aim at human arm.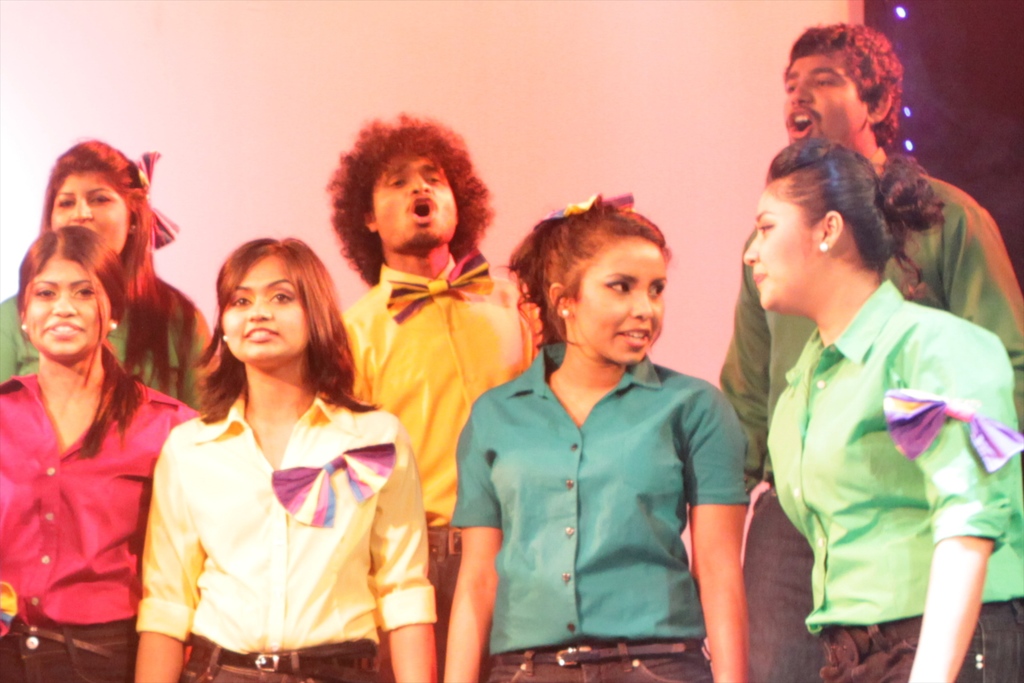
Aimed at 355:439:447:682.
